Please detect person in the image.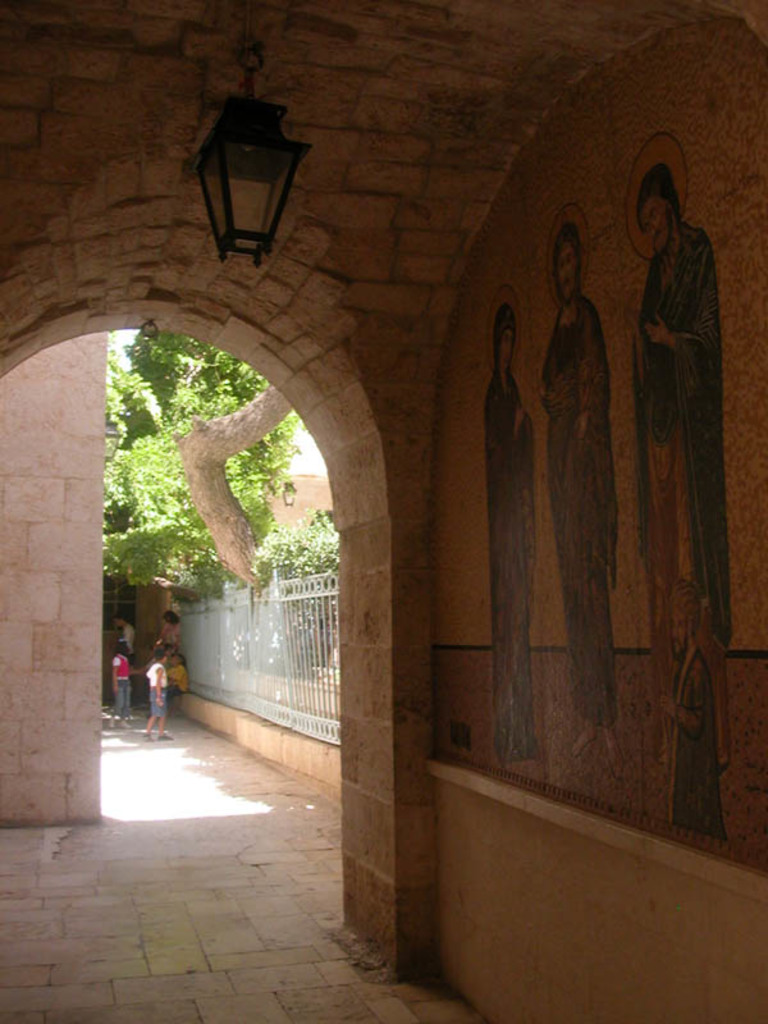
{"x1": 481, "y1": 293, "x2": 539, "y2": 744}.
